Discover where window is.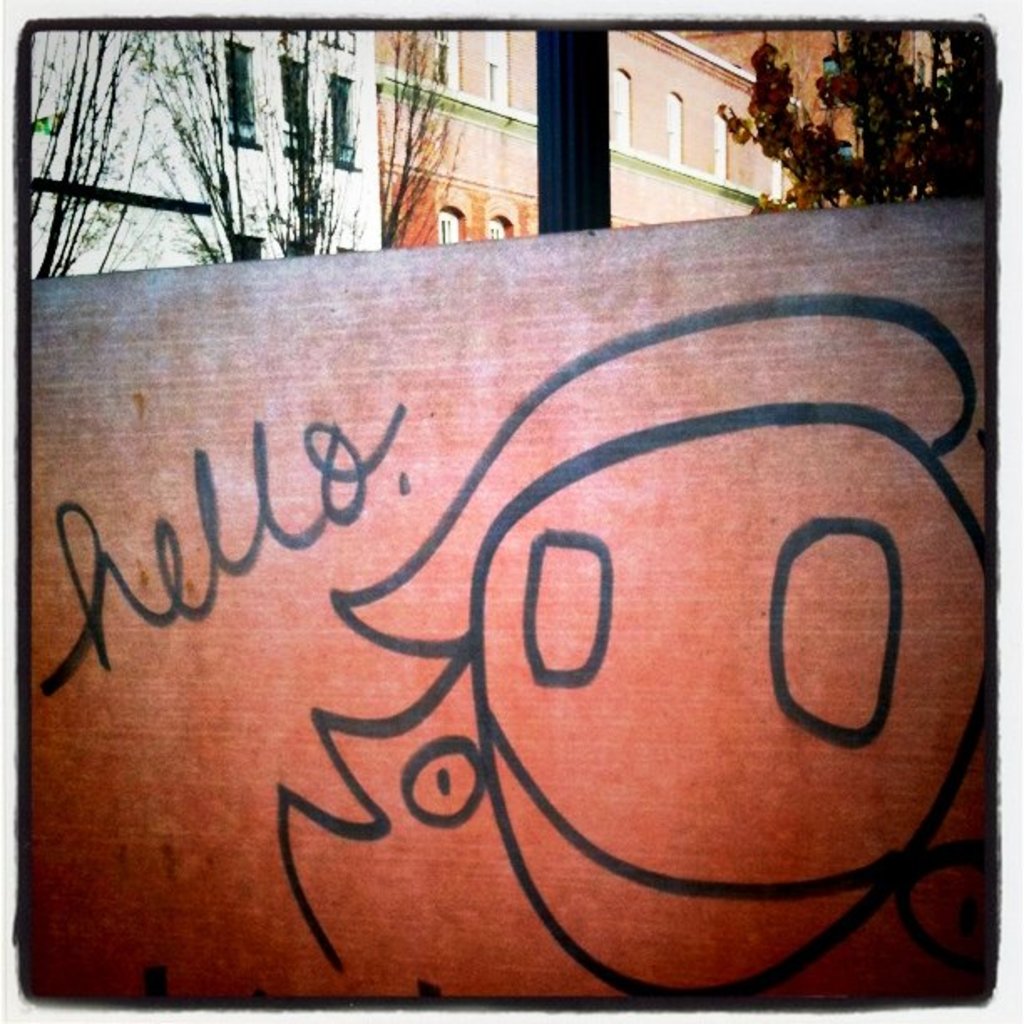
Discovered at Rect(315, 28, 355, 52).
